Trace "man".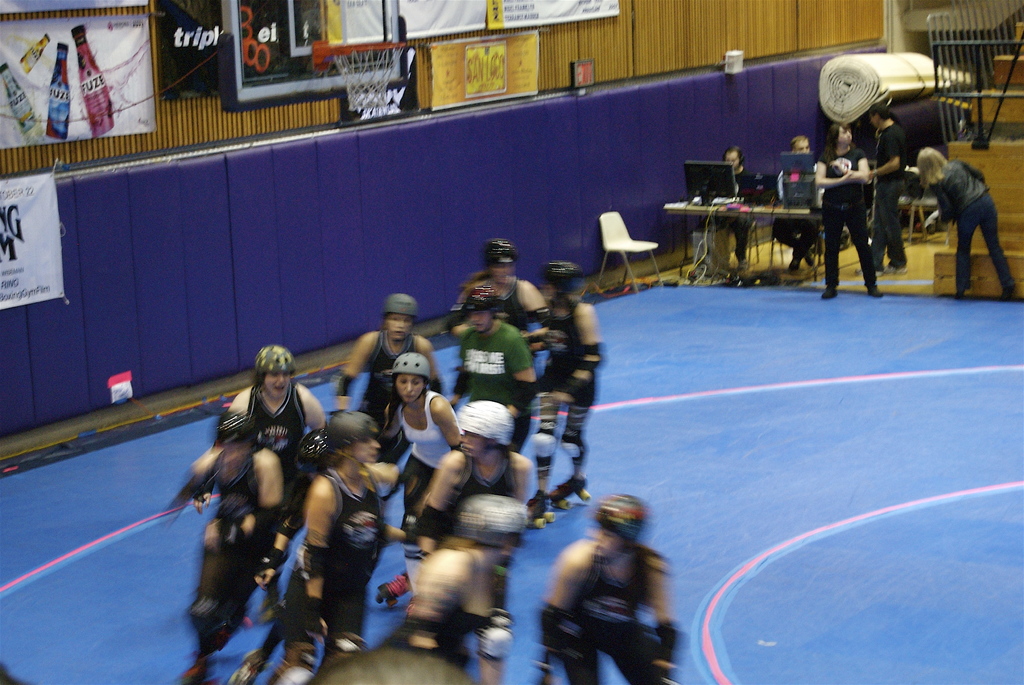
Traced to (x1=767, y1=133, x2=824, y2=270).
